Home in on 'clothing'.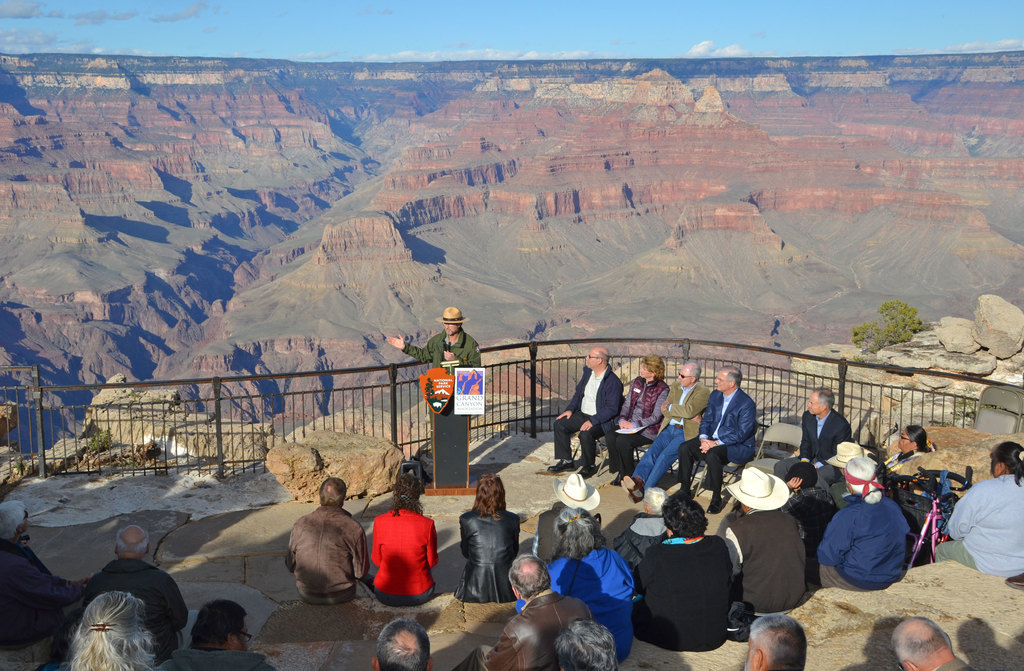
Homed in at {"left": 0, "top": 540, "right": 77, "bottom": 645}.
